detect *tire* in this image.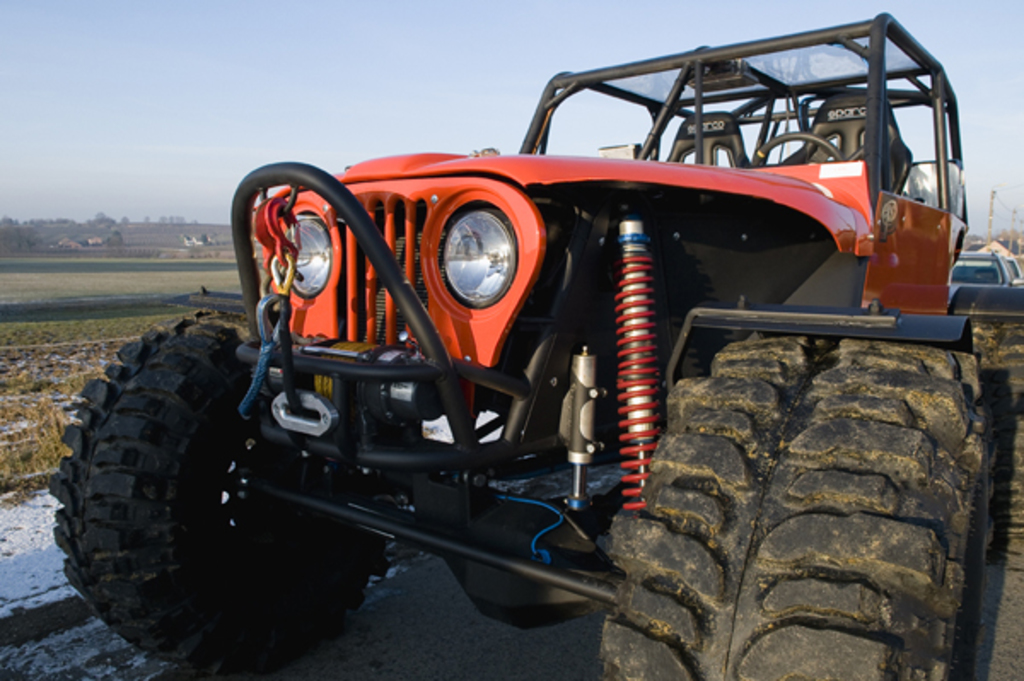
Detection: [x1=596, y1=333, x2=992, y2=679].
